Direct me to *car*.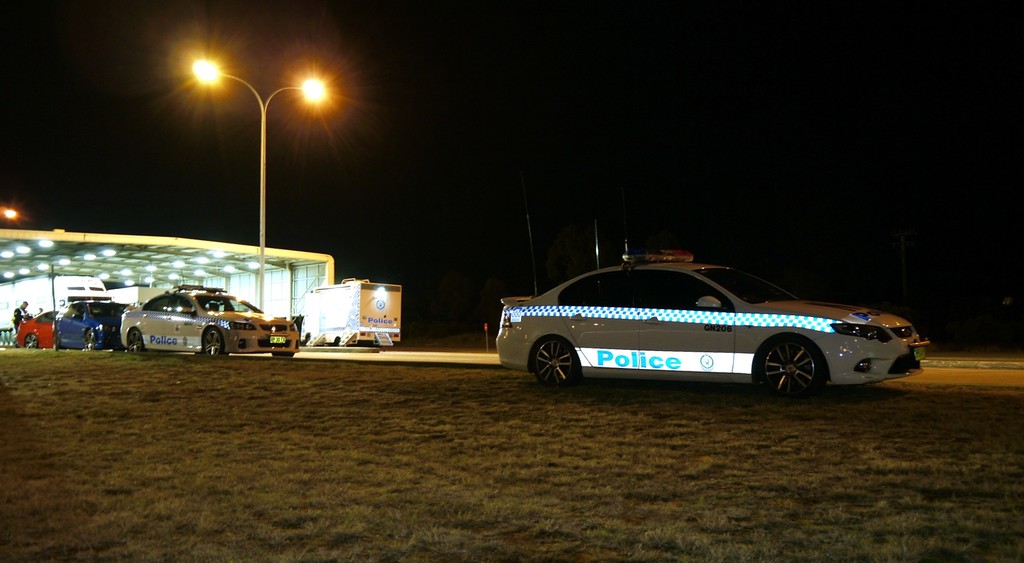
Direction: detection(55, 296, 122, 351).
